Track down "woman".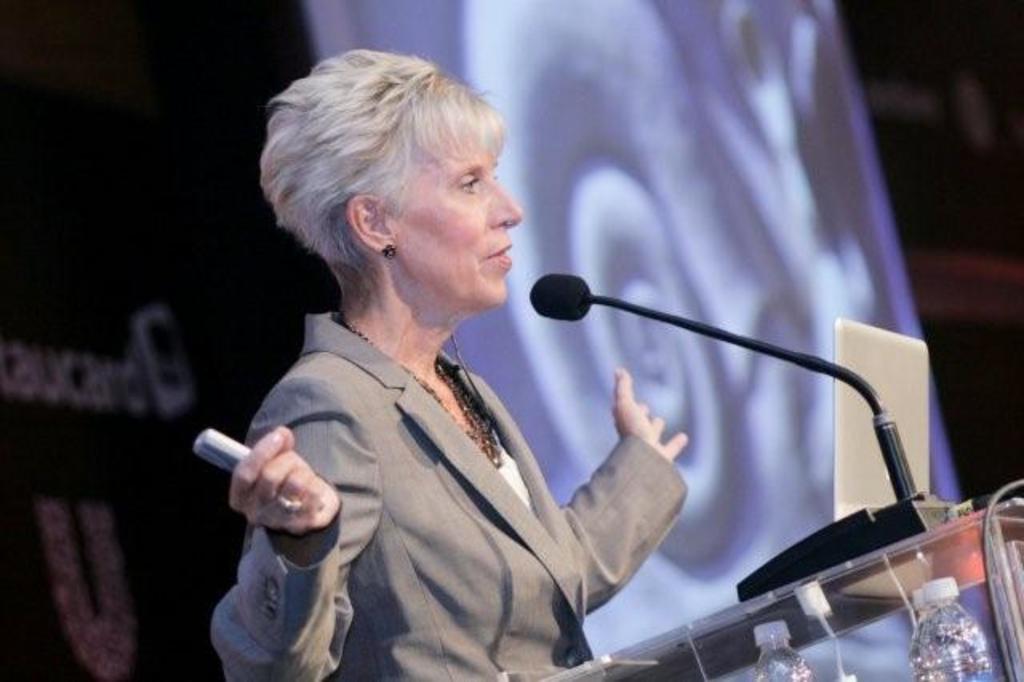
Tracked to {"left": 190, "top": 50, "right": 683, "bottom": 681}.
